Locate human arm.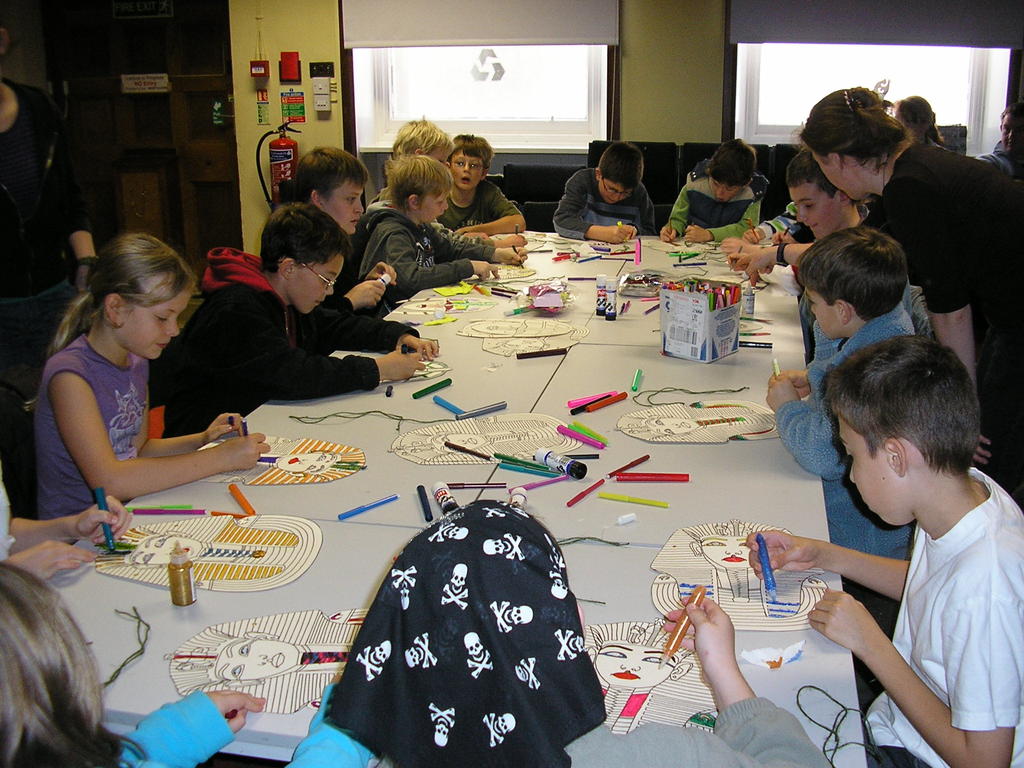
Bounding box: (x1=984, y1=148, x2=1007, y2=166).
